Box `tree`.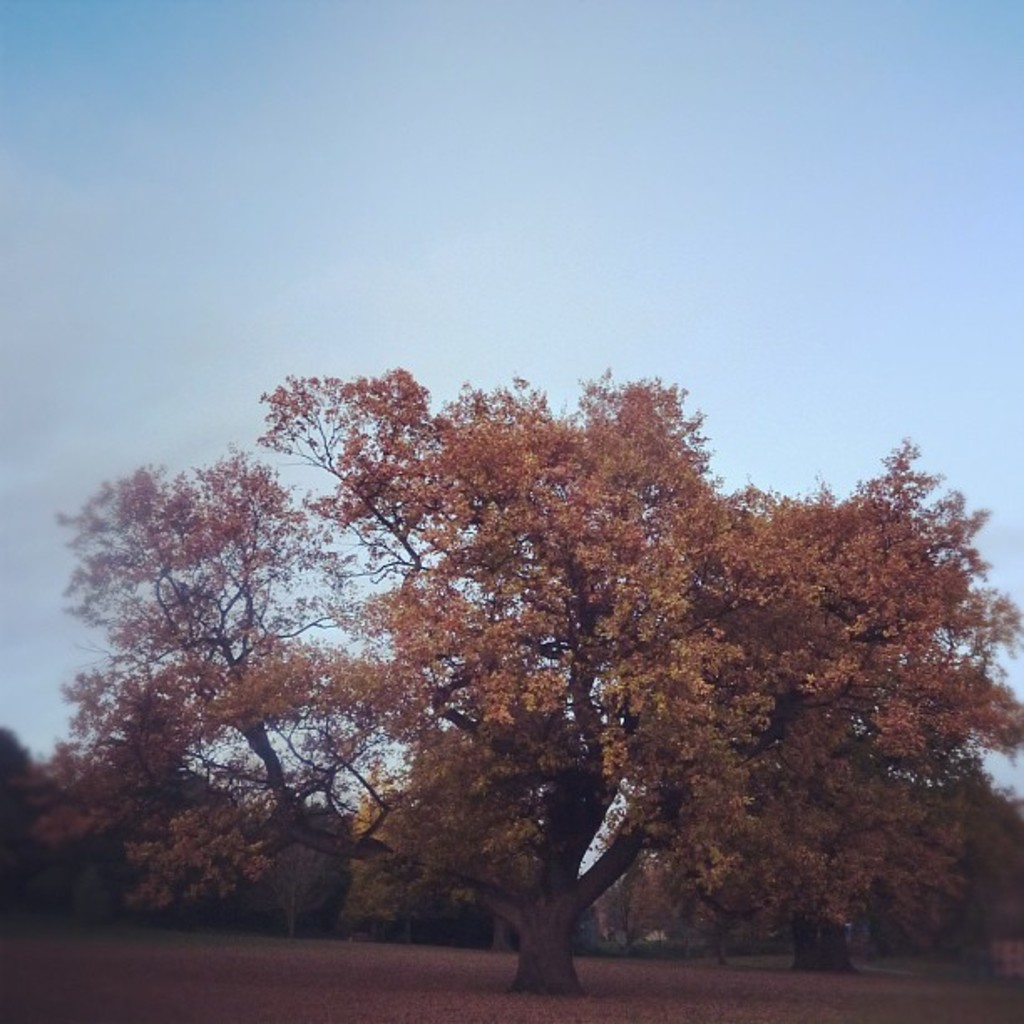
x1=888, y1=748, x2=1022, y2=984.
